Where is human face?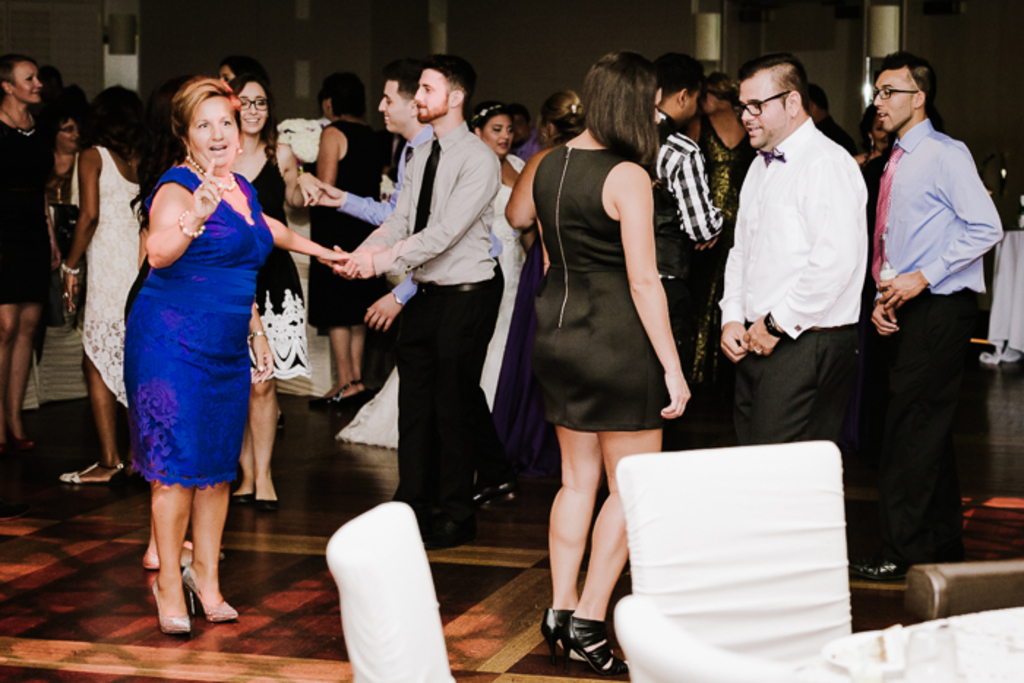
[left=13, top=56, right=41, bottom=98].
